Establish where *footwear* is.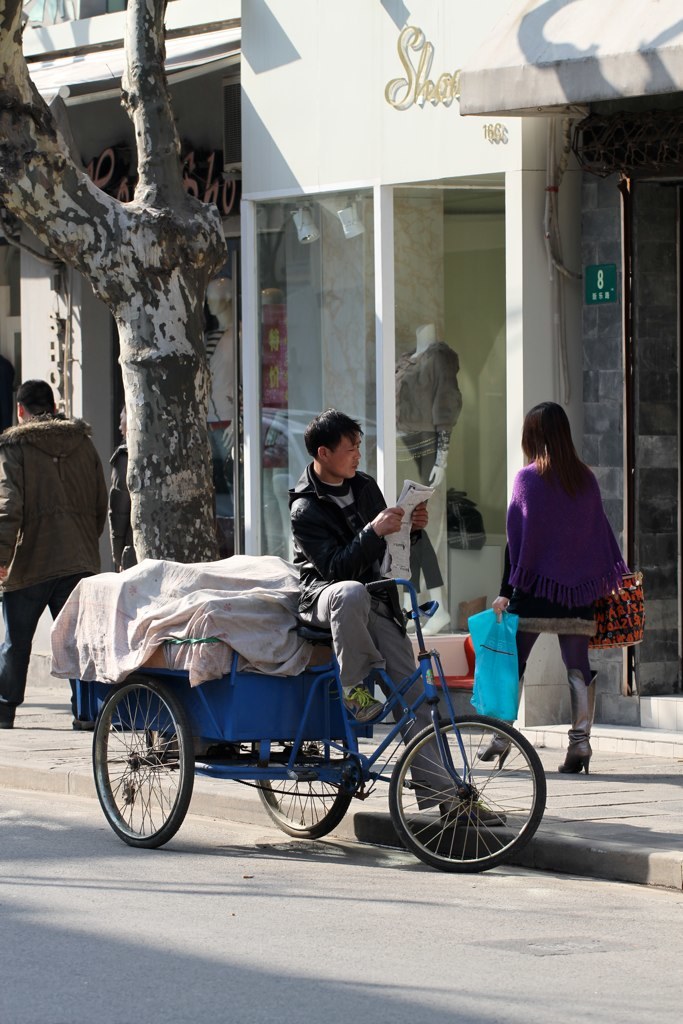
Established at {"x1": 473, "y1": 738, "x2": 506, "y2": 763}.
